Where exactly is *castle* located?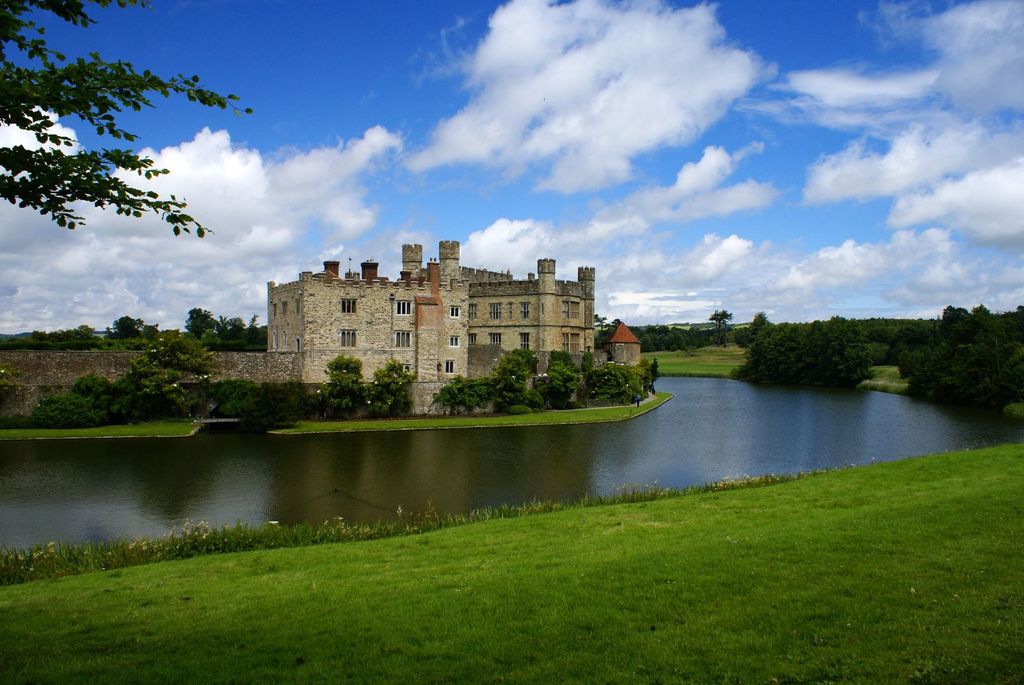
Its bounding box is x1=253 y1=220 x2=598 y2=419.
